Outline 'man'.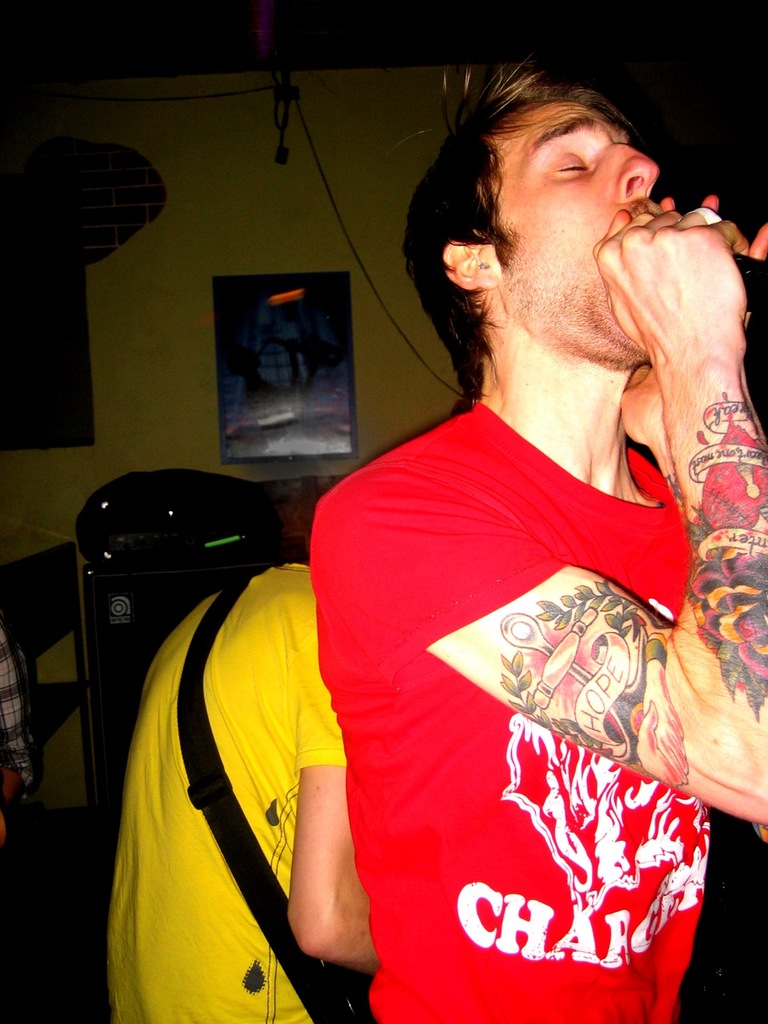
Outline: bbox(110, 556, 374, 1023).
